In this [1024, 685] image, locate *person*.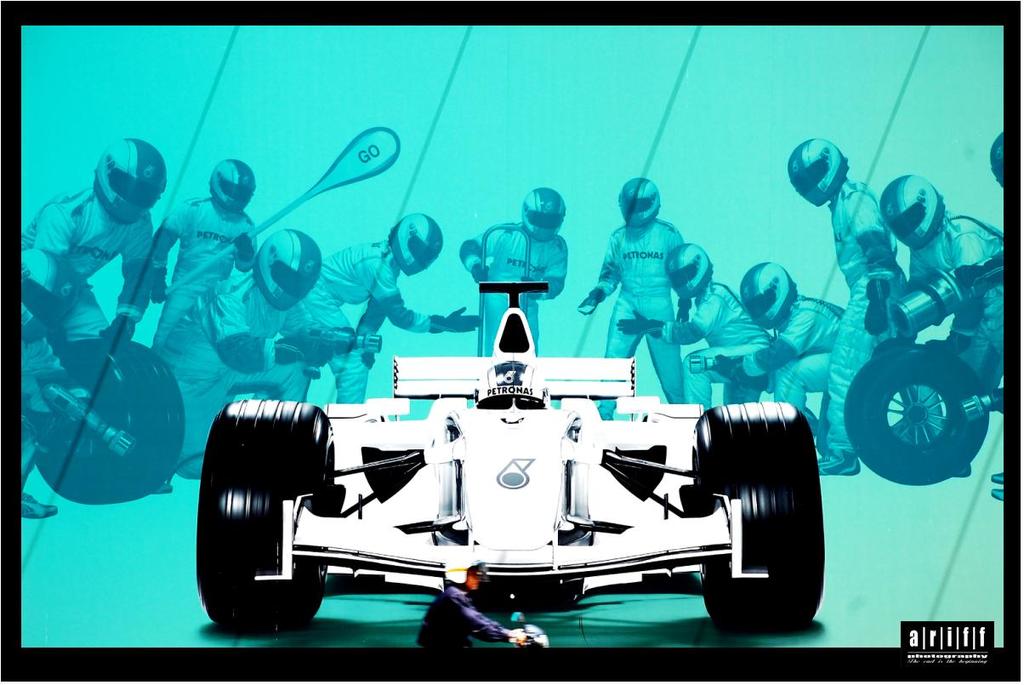
Bounding box: left=19, top=134, right=168, bottom=345.
